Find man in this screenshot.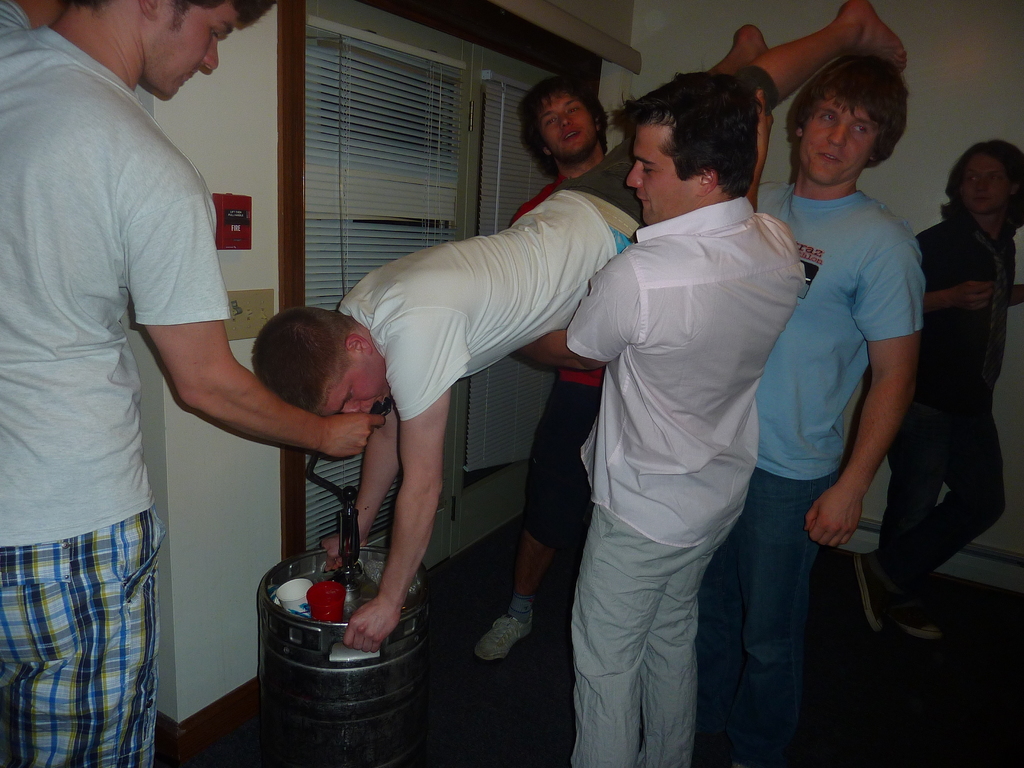
The bounding box for man is bbox(564, 69, 801, 767).
